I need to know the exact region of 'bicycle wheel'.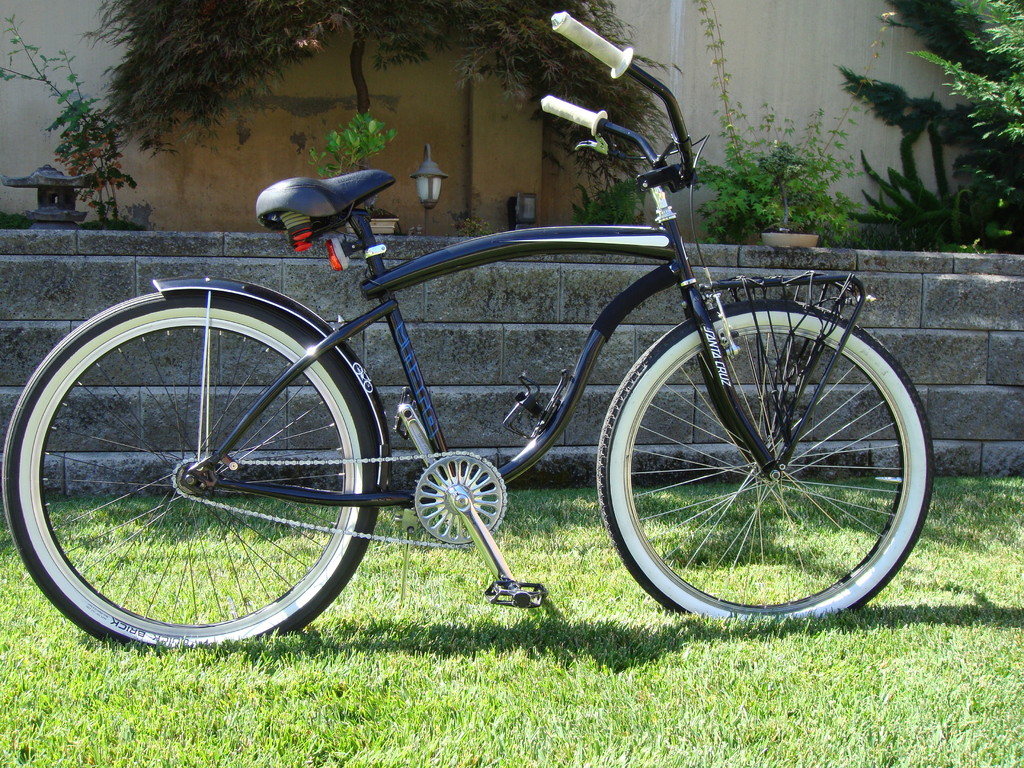
Region: (599, 297, 932, 630).
